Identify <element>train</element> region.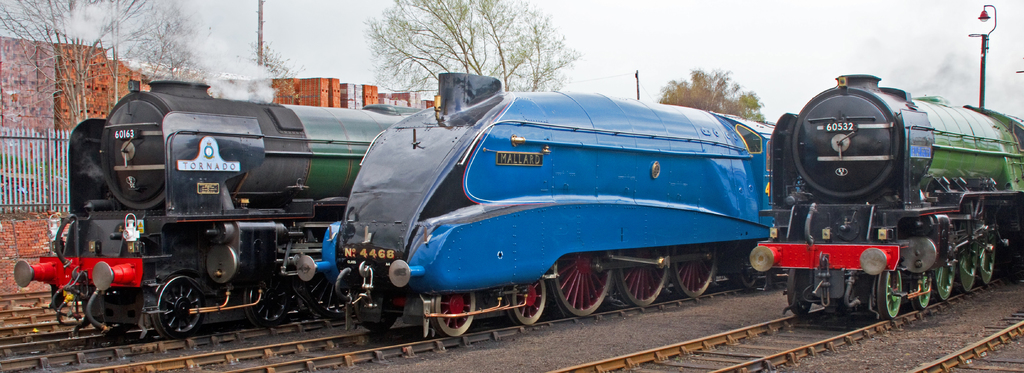
Region: {"left": 289, "top": 65, "right": 772, "bottom": 345}.
